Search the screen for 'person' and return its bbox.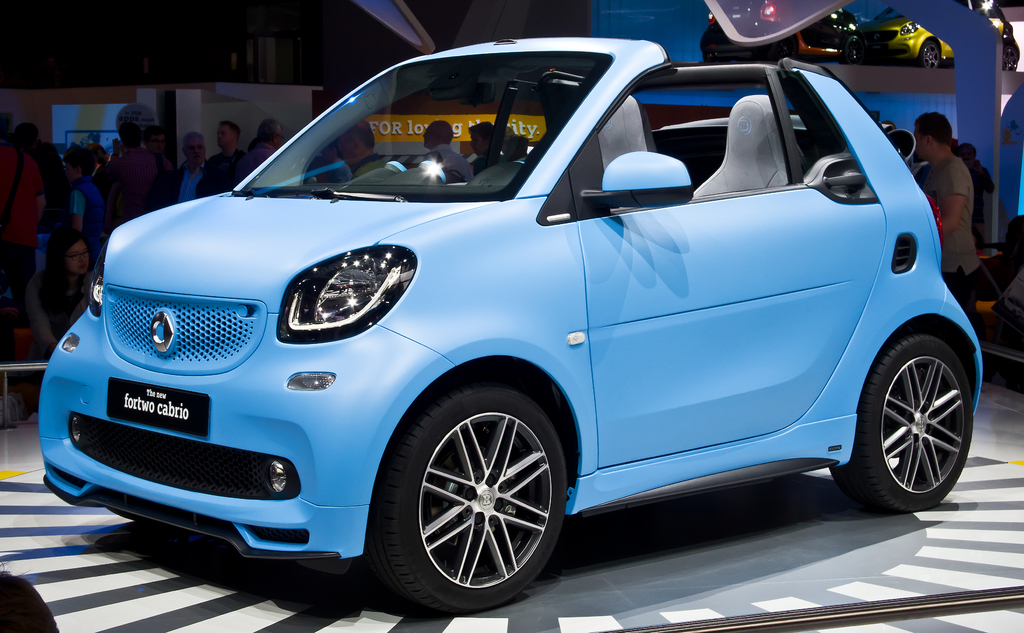
Found: [x1=902, y1=109, x2=979, y2=315].
